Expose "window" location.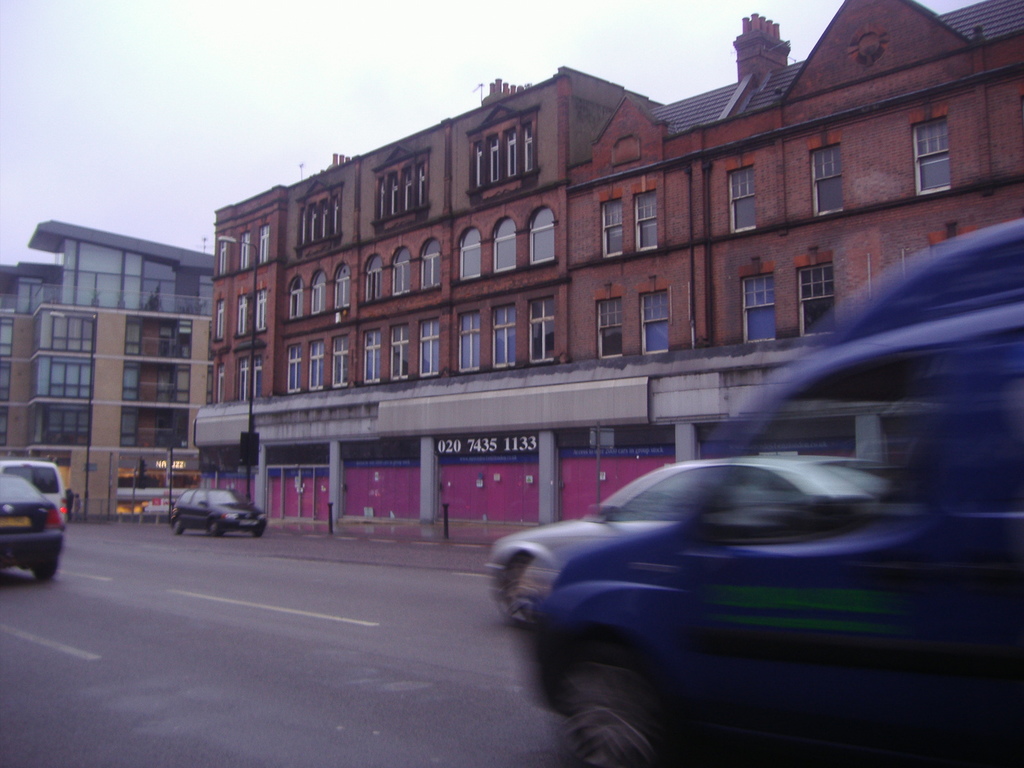
Exposed at [x1=740, y1=274, x2=776, y2=344].
